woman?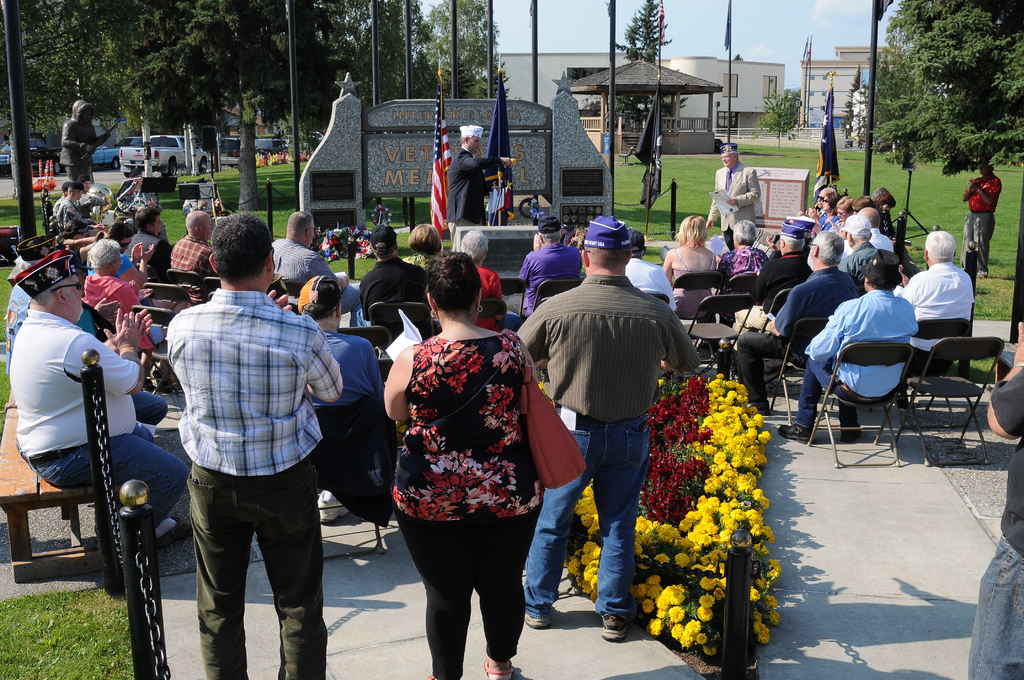
bbox=(460, 228, 512, 330)
